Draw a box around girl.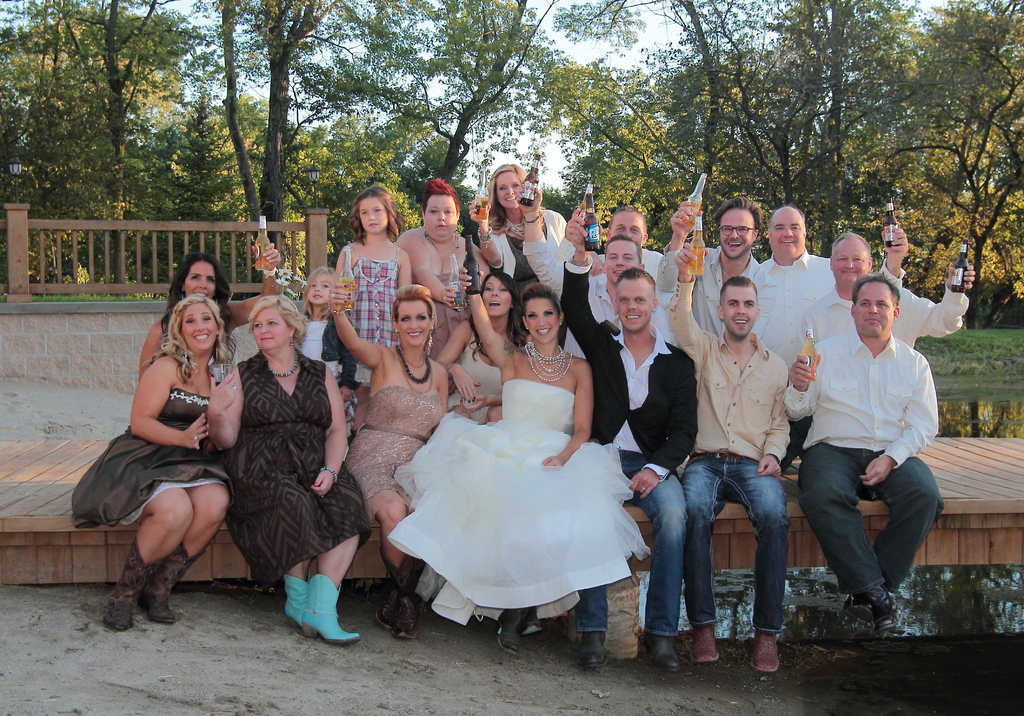
x1=338 y1=183 x2=408 y2=436.
